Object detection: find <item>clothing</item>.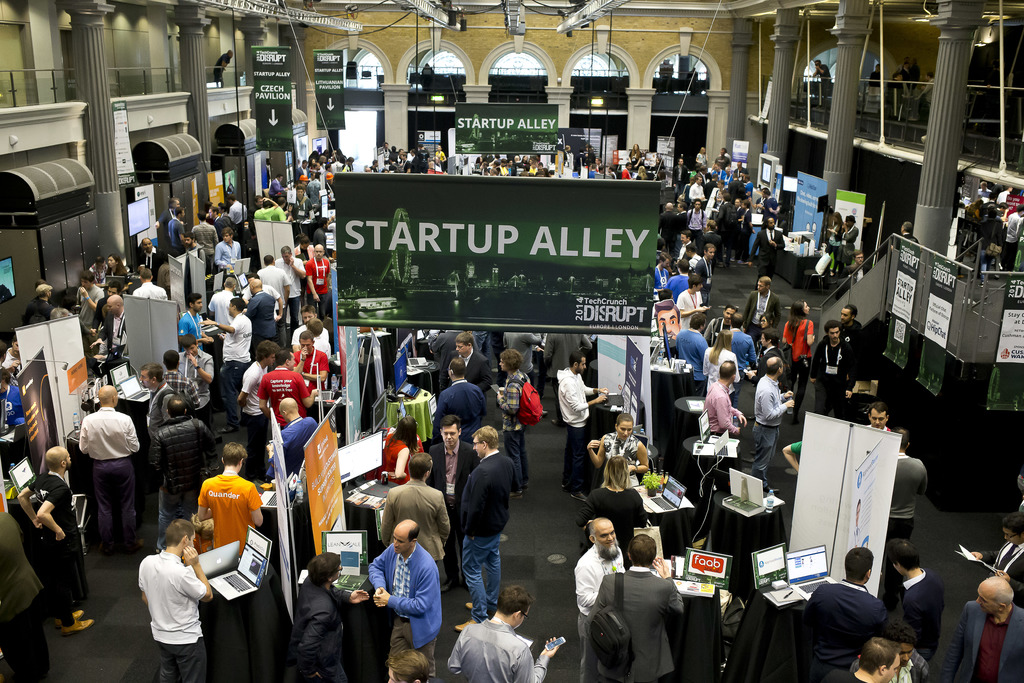
rect(369, 547, 441, 682).
